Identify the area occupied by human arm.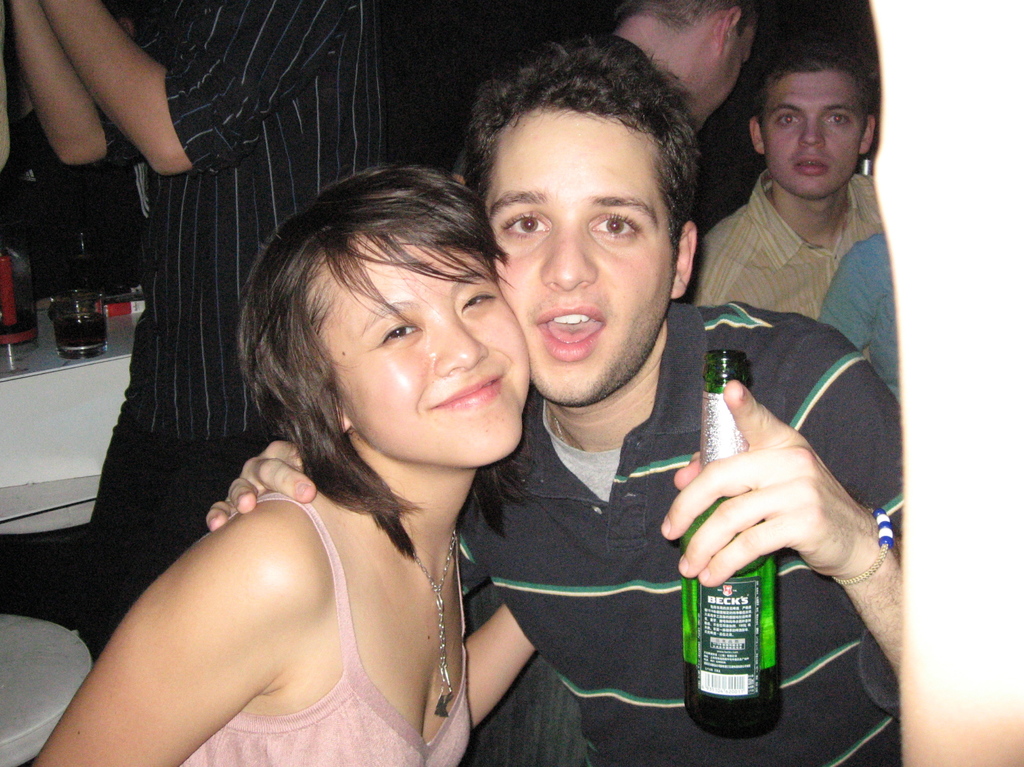
Area: l=202, t=423, r=359, b=537.
